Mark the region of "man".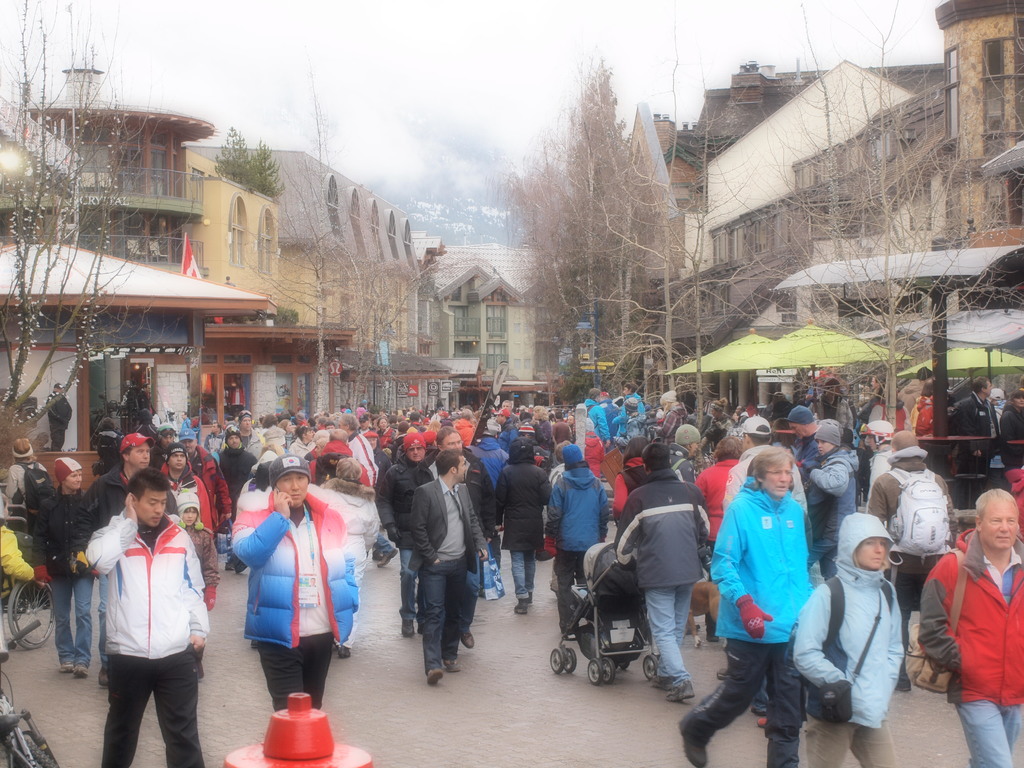
Region: (412, 450, 488, 686).
